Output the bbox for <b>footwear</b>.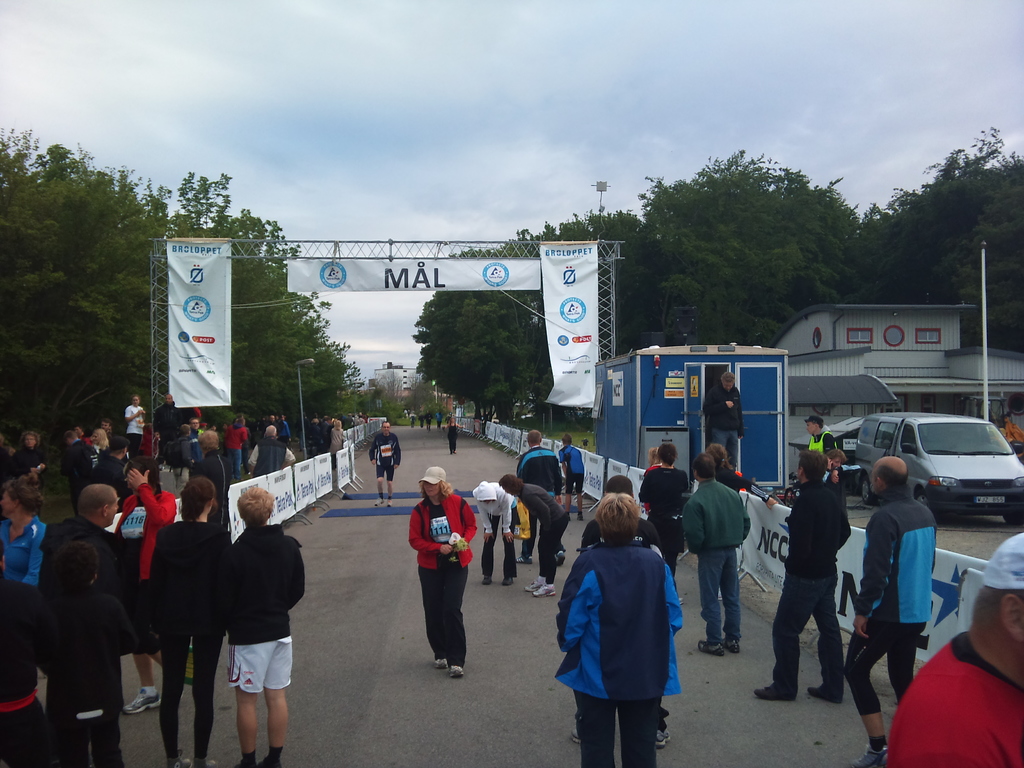
select_region(523, 574, 545, 594).
